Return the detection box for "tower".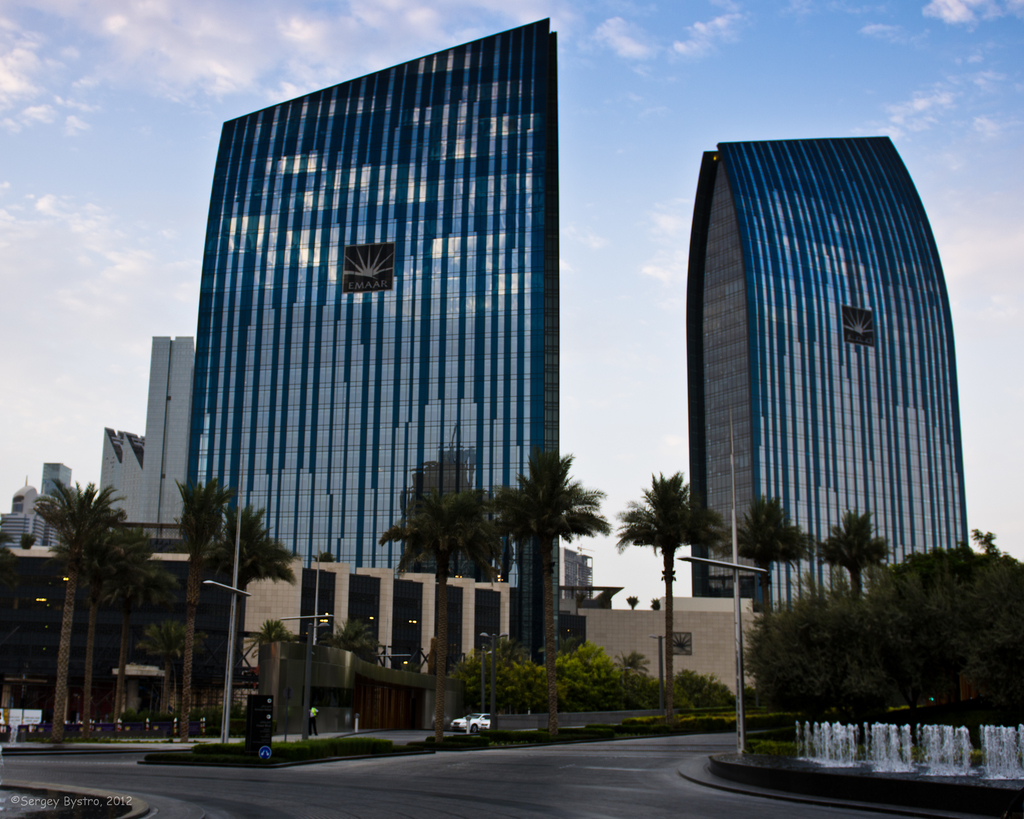
x1=95 y1=338 x2=198 y2=541.
